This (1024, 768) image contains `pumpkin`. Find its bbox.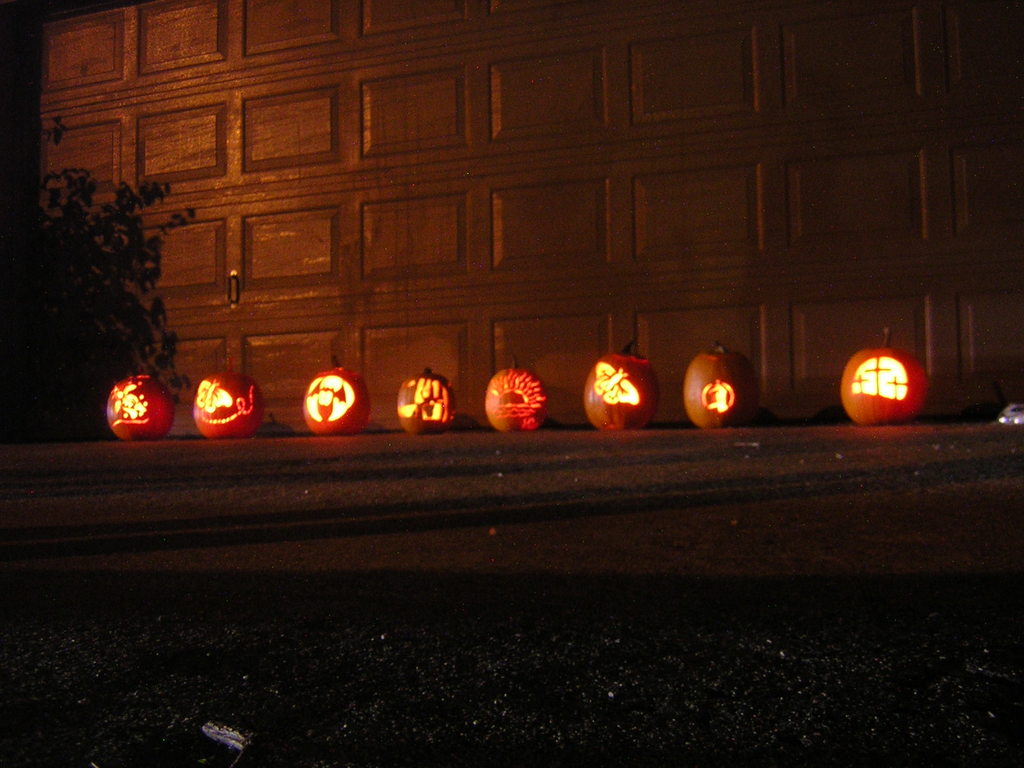
locate(399, 367, 460, 437).
